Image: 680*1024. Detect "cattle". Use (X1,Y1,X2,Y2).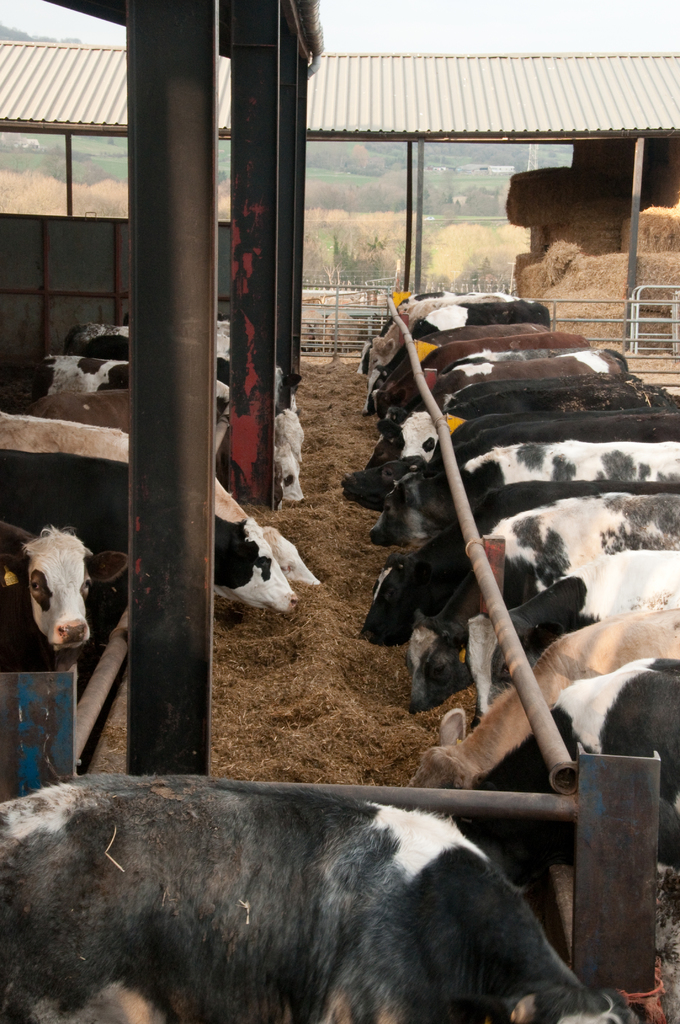
(401,371,636,461).
